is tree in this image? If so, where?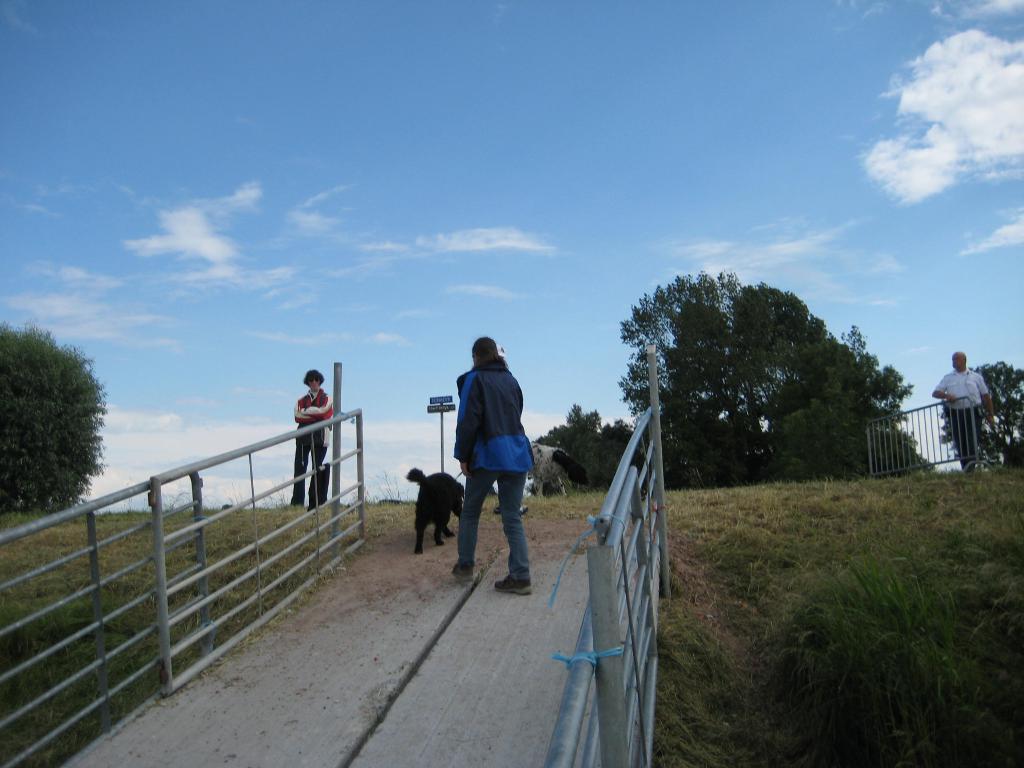
Yes, at 836 327 929 477.
